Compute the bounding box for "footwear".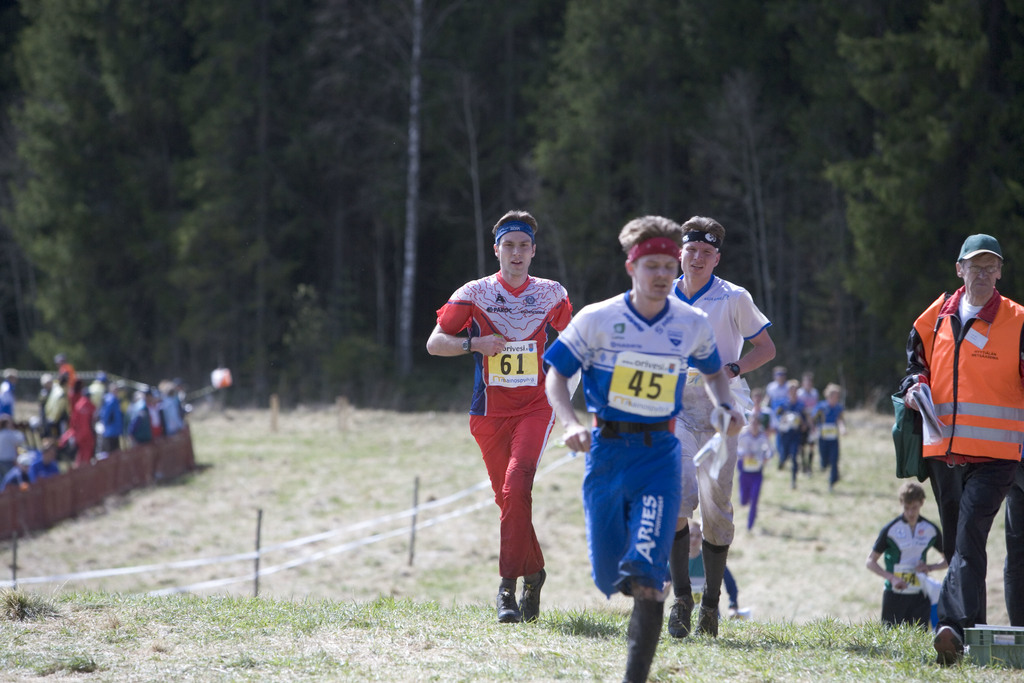
x1=520, y1=568, x2=547, y2=623.
